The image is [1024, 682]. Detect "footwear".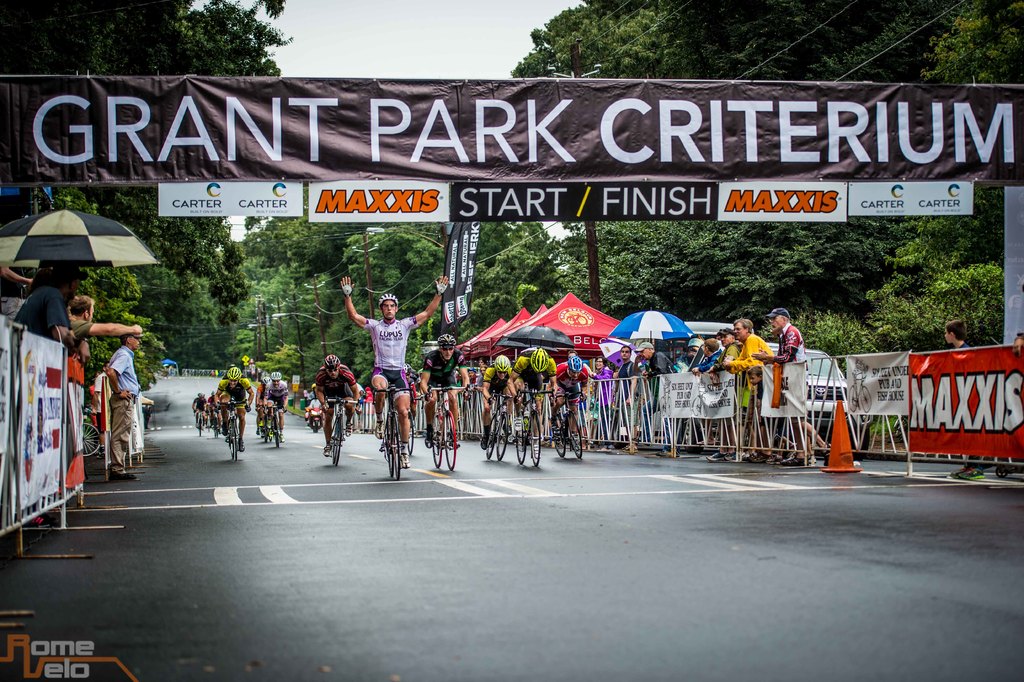
Detection: pyautogui.locateOnScreen(284, 400, 292, 415).
